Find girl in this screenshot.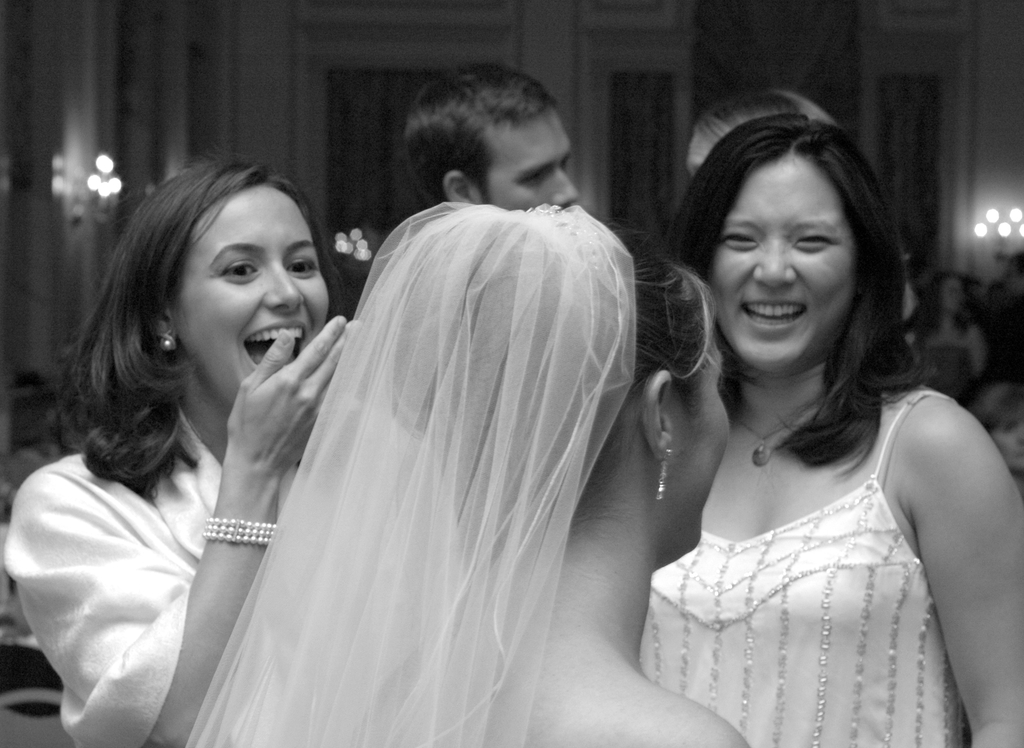
The bounding box for girl is [184,202,748,747].
